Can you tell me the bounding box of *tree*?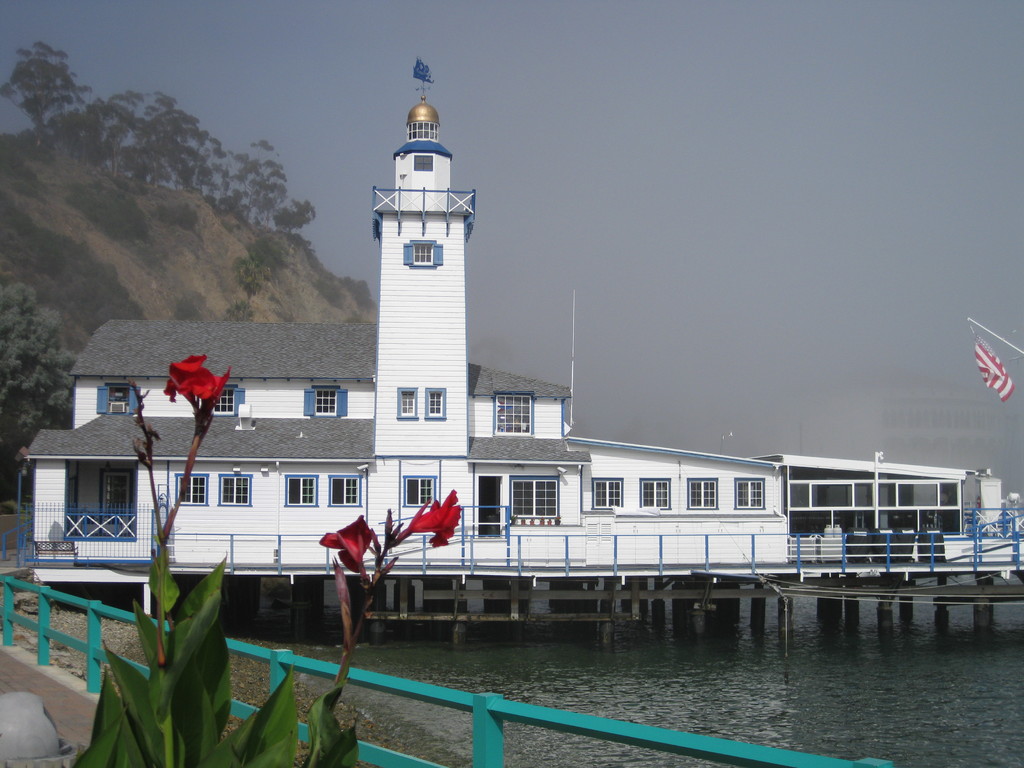
crop(232, 259, 265, 300).
